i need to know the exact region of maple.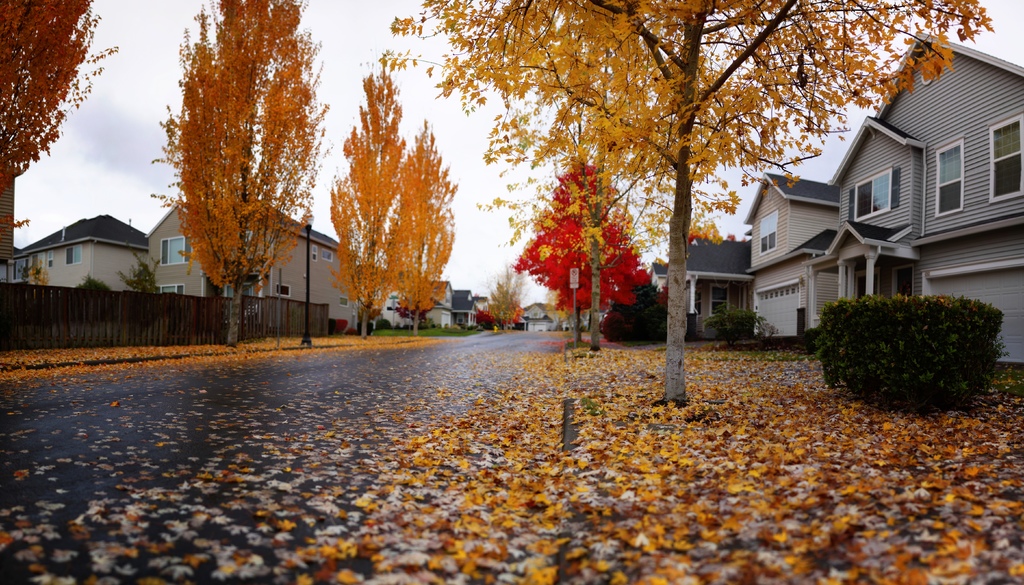
Region: {"left": 324, "top": 68, "right": 399, "bottom": 329}.
